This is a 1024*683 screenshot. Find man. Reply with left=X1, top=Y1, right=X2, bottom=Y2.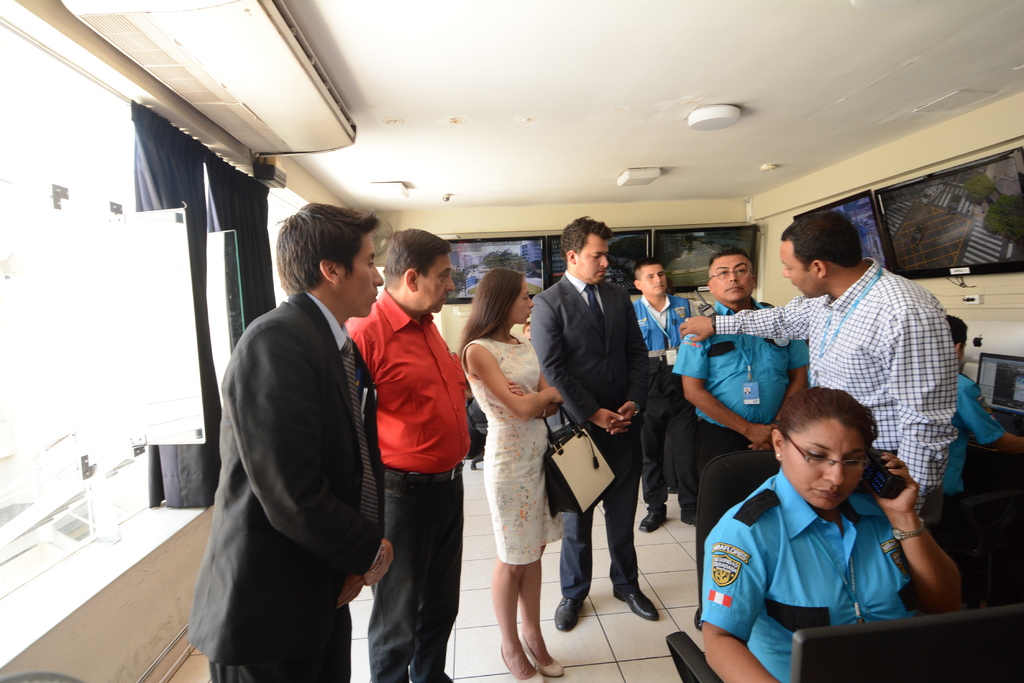
left=197, top=182, right=396, bottom=682.
